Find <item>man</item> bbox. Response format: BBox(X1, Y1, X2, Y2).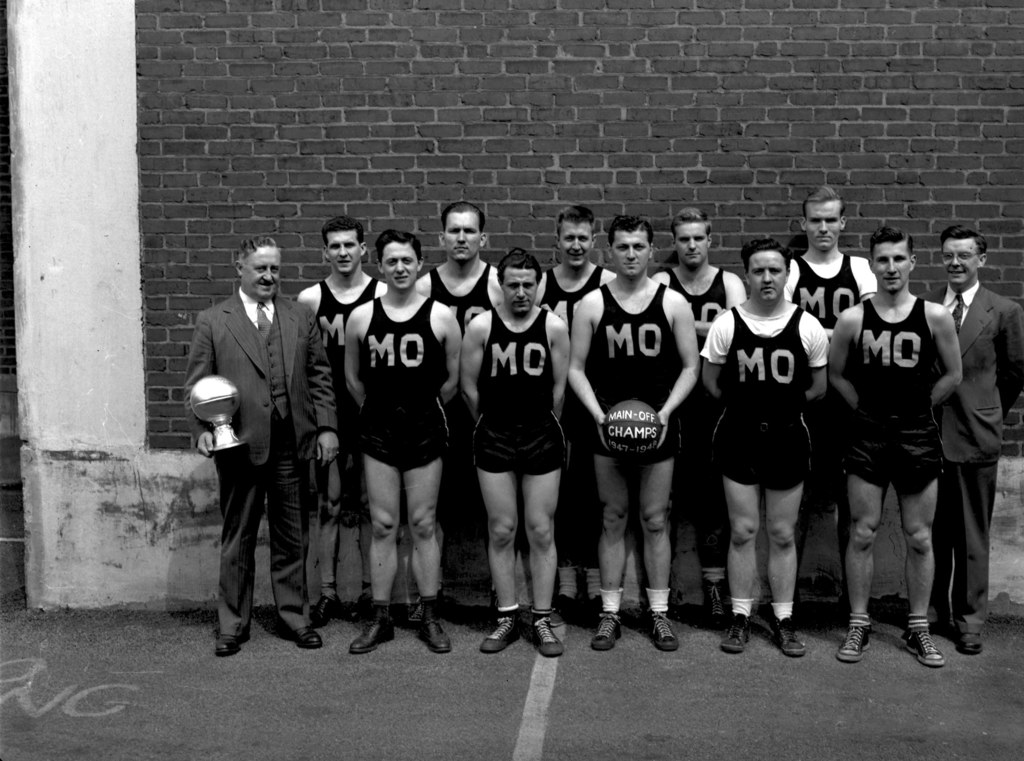
BBox(916, 230, 1023, 657).
